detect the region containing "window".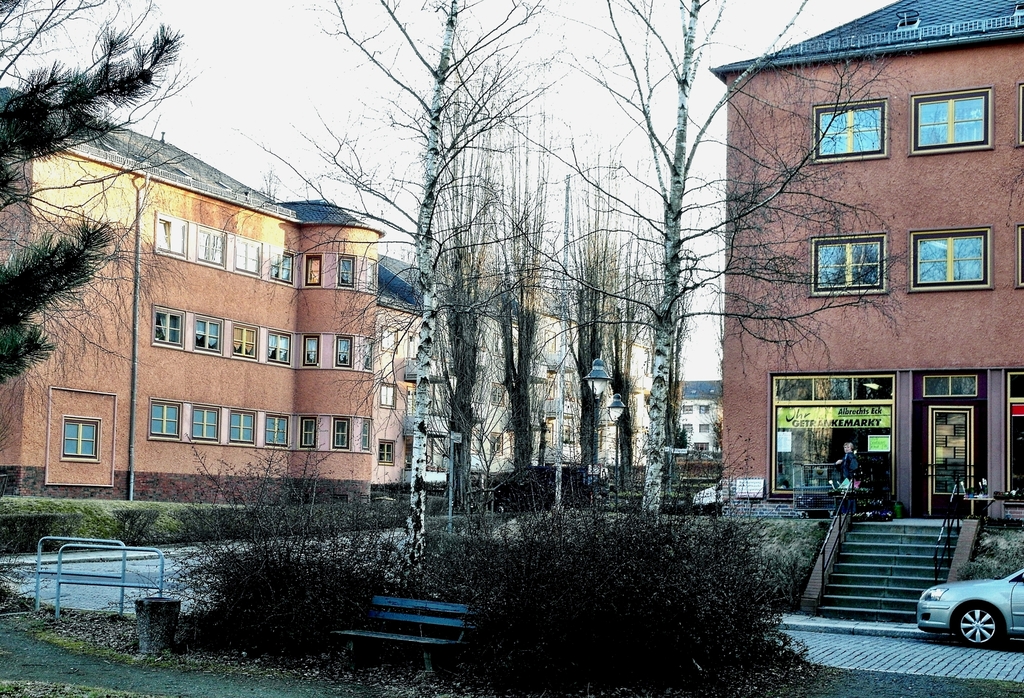
(378,326,390,354).
